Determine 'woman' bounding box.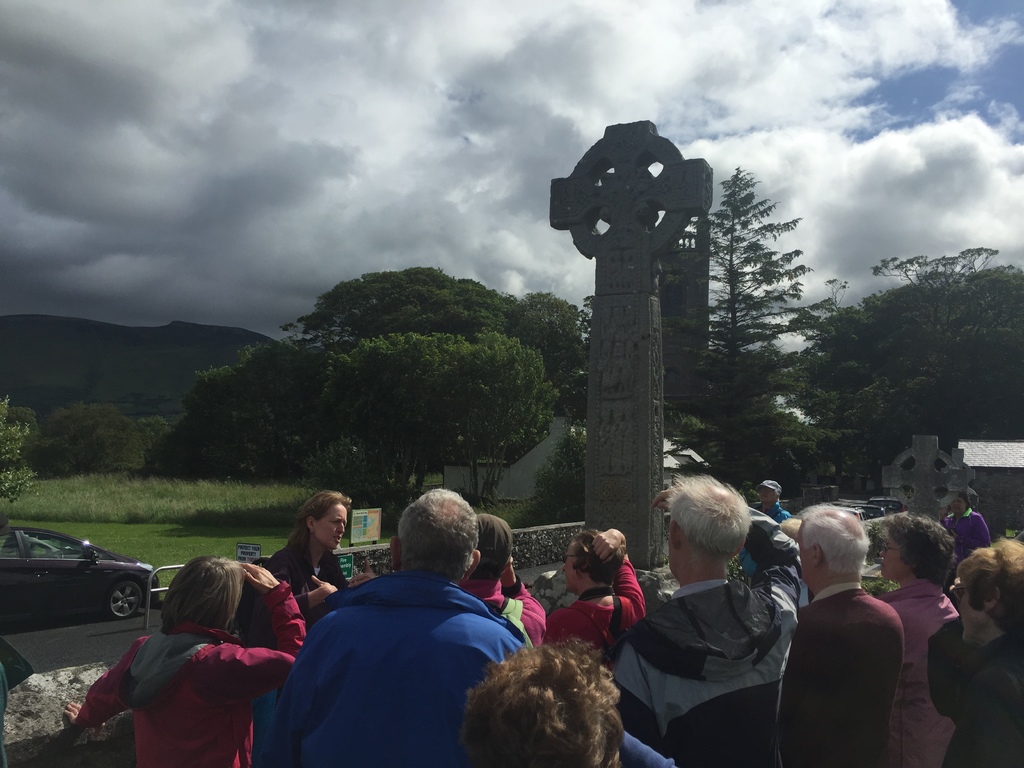
Determined: <box>94,557,292,756</box>.
